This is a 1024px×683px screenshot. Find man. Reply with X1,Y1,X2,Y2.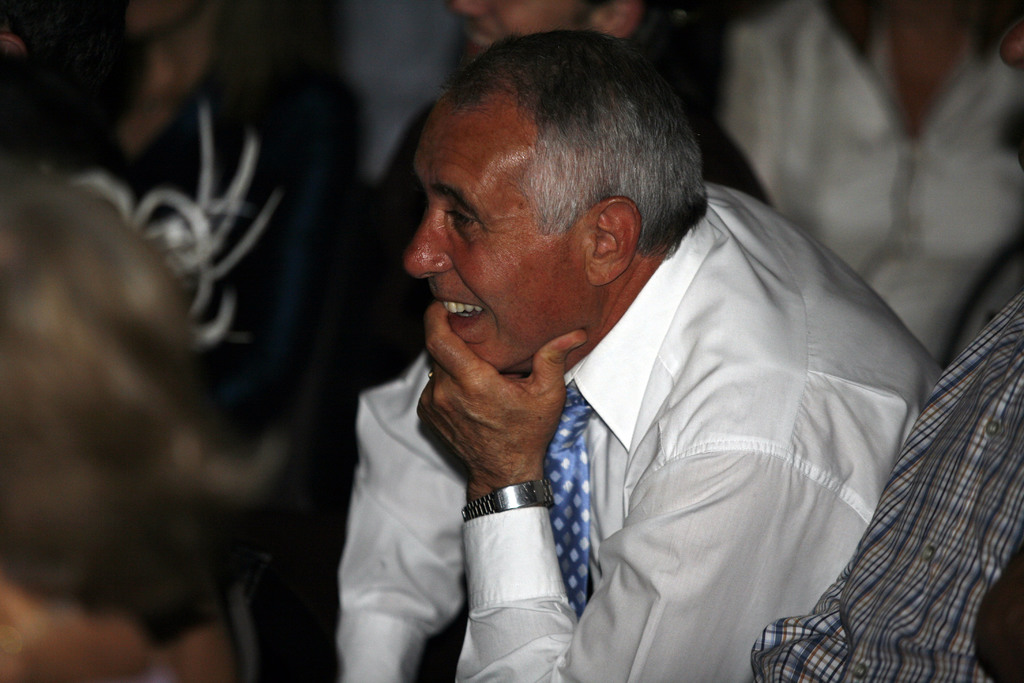
713,0,1023,373.
